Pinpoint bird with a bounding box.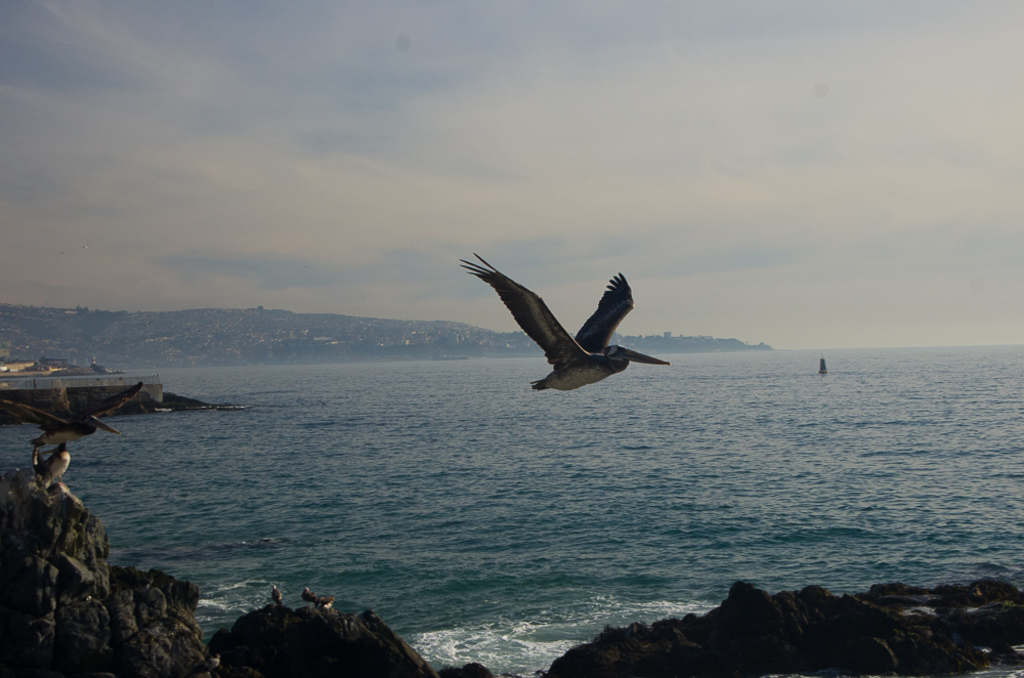
<region>272, 580, 286, 608</region>.
